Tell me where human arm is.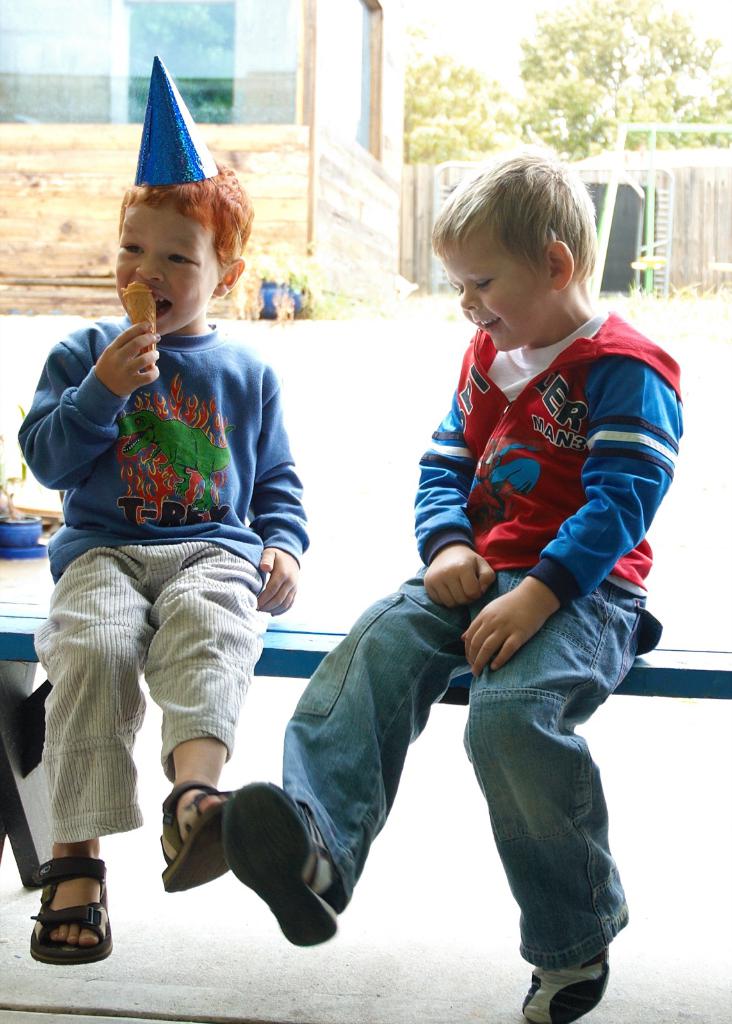
human arm is at {"x1": 413, "y1": 333, "x2": 504, "y2": 617}.
